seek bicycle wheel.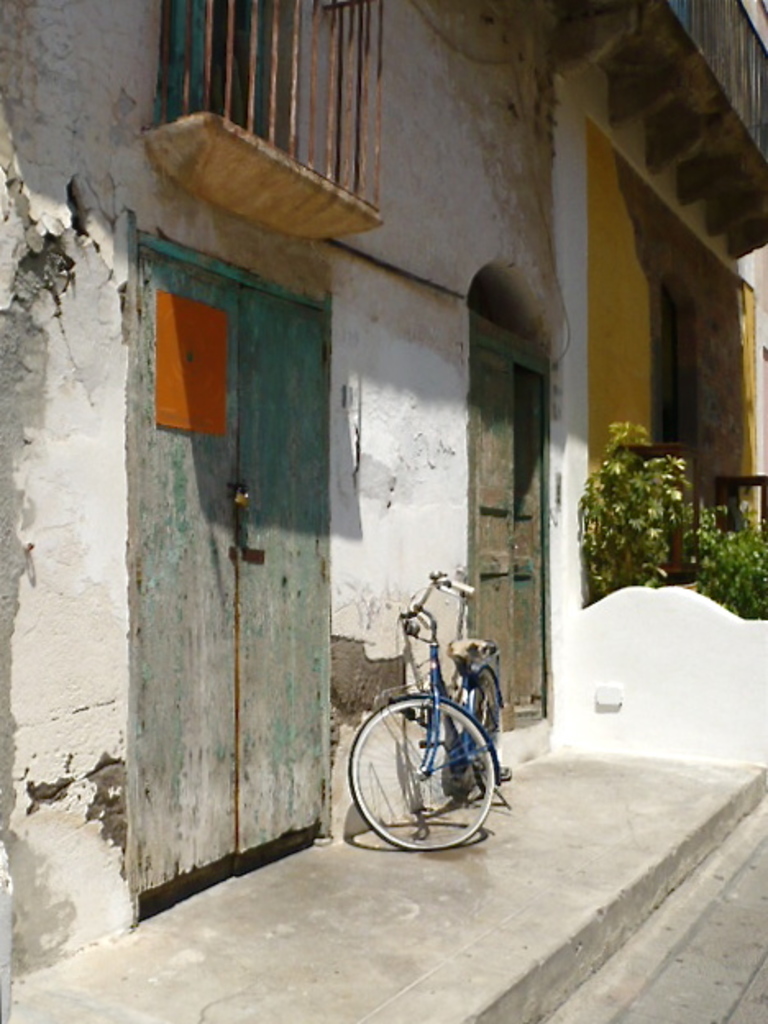
l=353, t=683, r=507, b=852.
